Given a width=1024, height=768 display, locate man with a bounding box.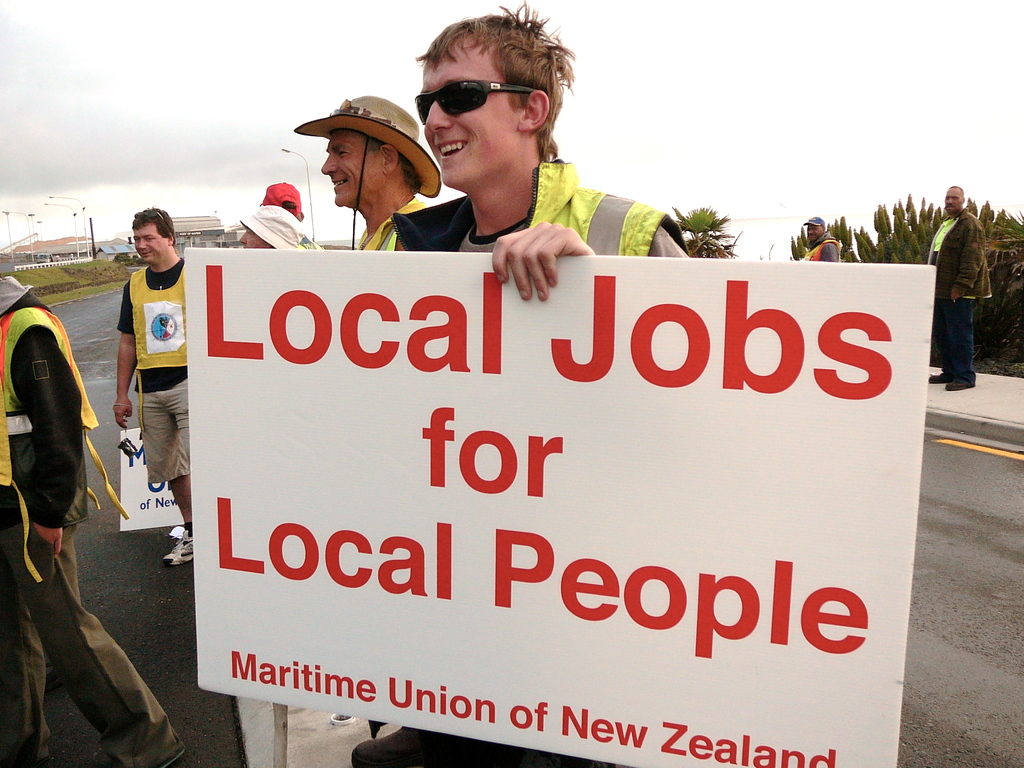
Located: region(112, 207, 193, 574).
